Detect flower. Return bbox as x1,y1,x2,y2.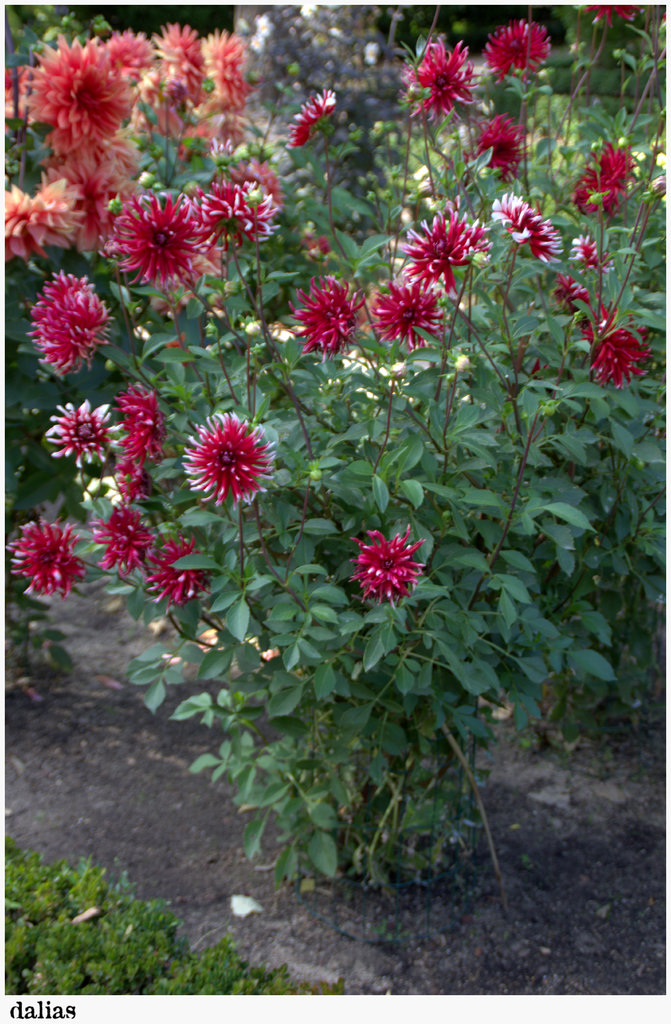
126,392,160,483.
